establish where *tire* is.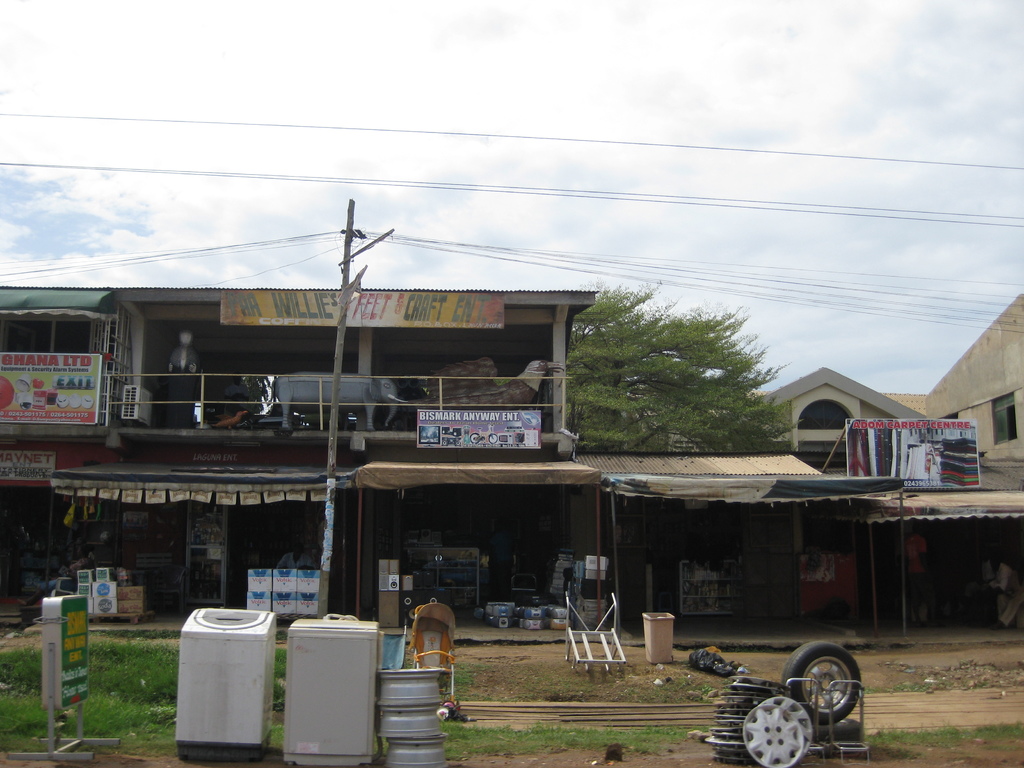
Established at x1=807 y1=716 x2=863 y2=740.
